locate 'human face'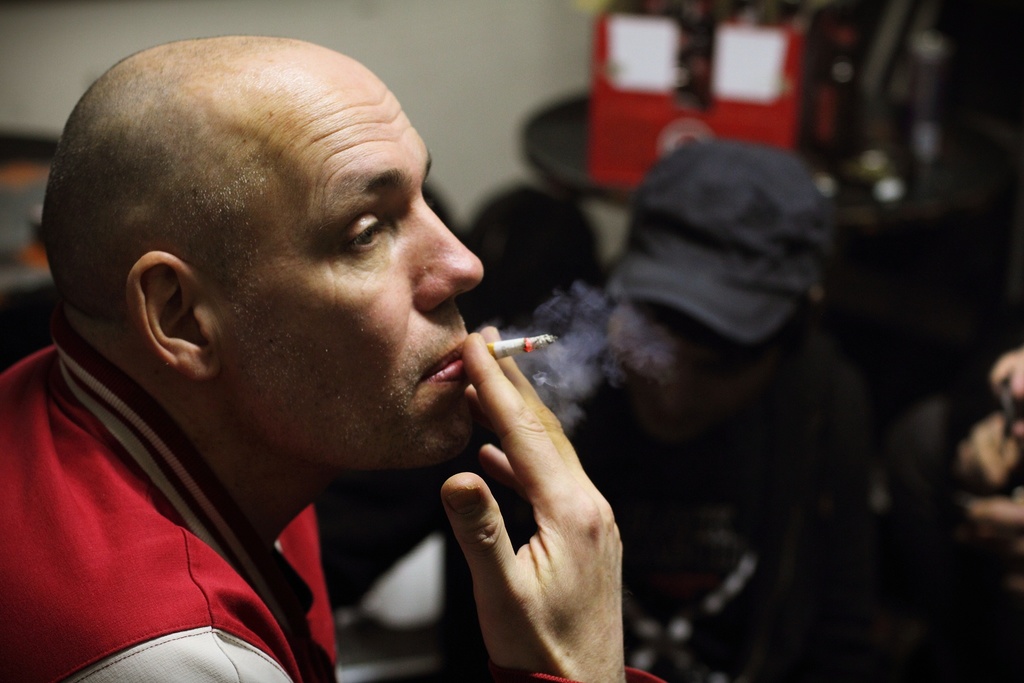
[214, 80, 487, 469]
